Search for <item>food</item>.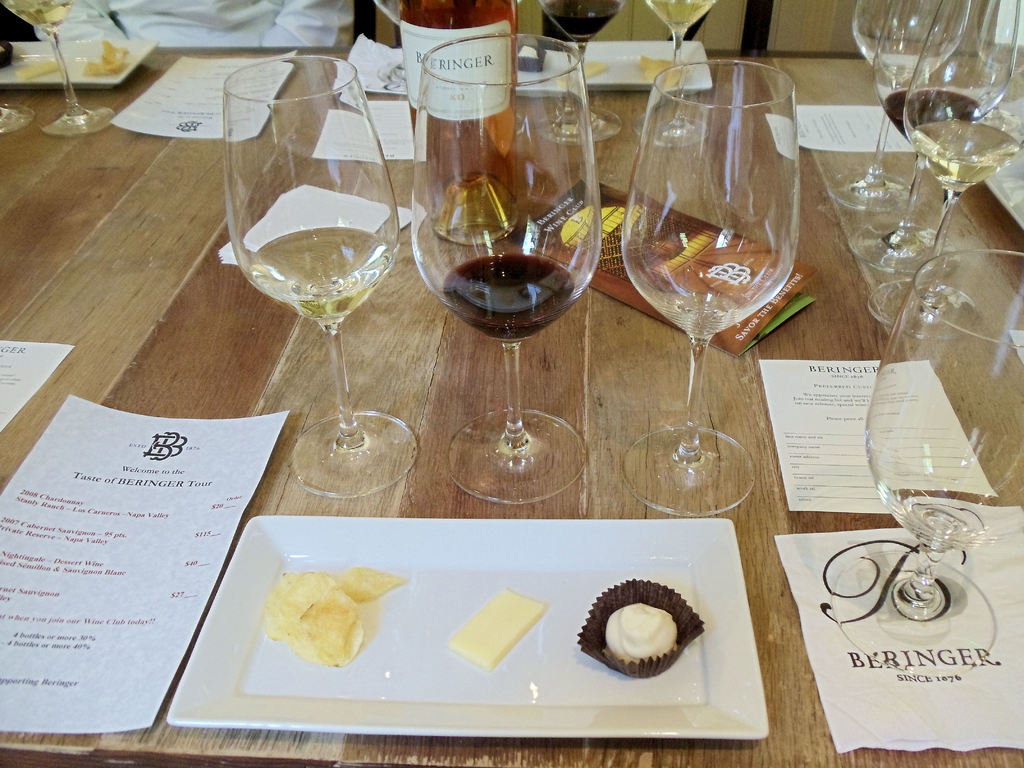
Found at box(602, 598, 679, 663).
